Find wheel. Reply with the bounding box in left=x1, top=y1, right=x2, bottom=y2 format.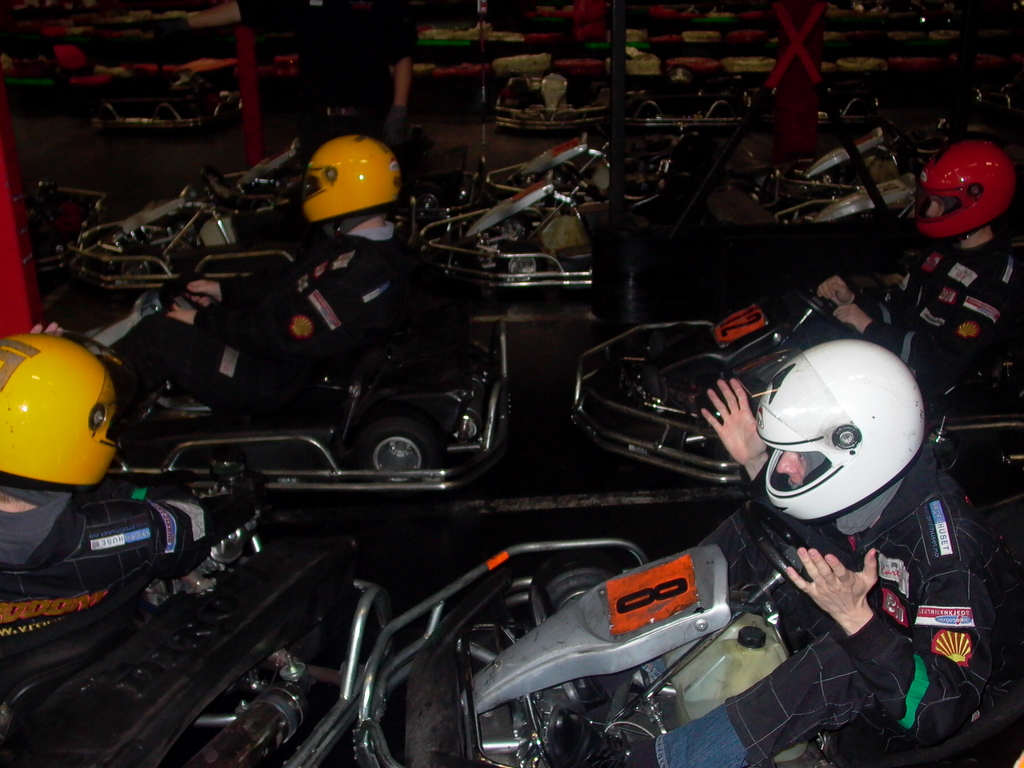
left=499, top=242, right=547, bottom=295.
